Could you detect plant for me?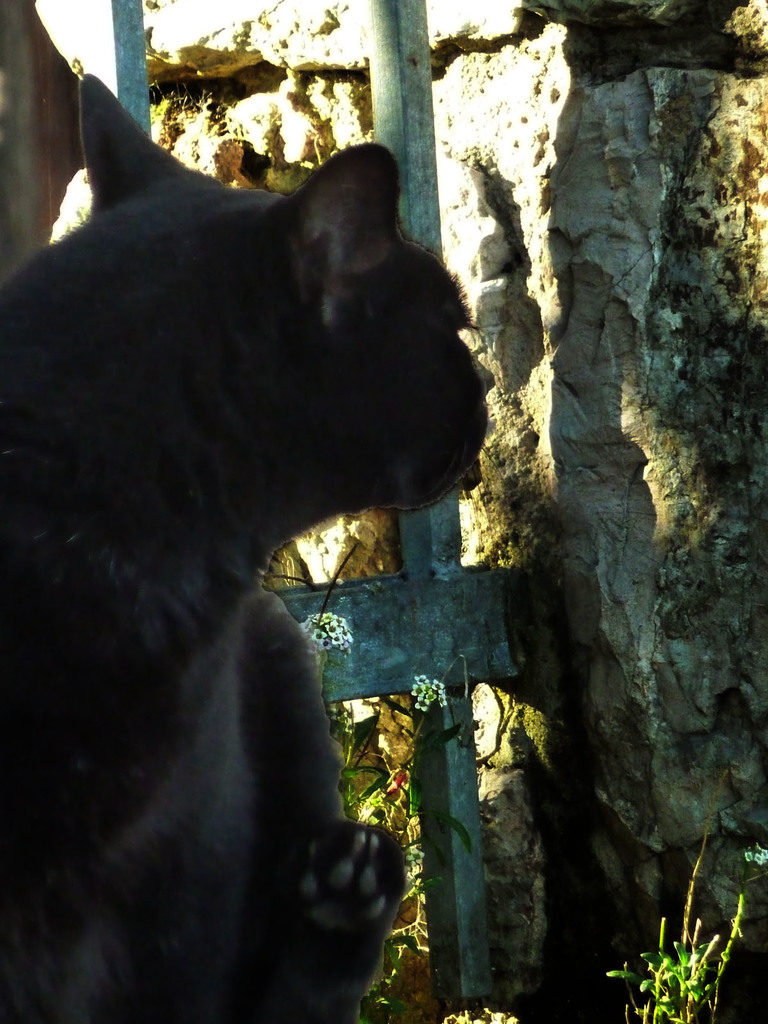
Detection result: locate(617, 877, 756, 1018).
